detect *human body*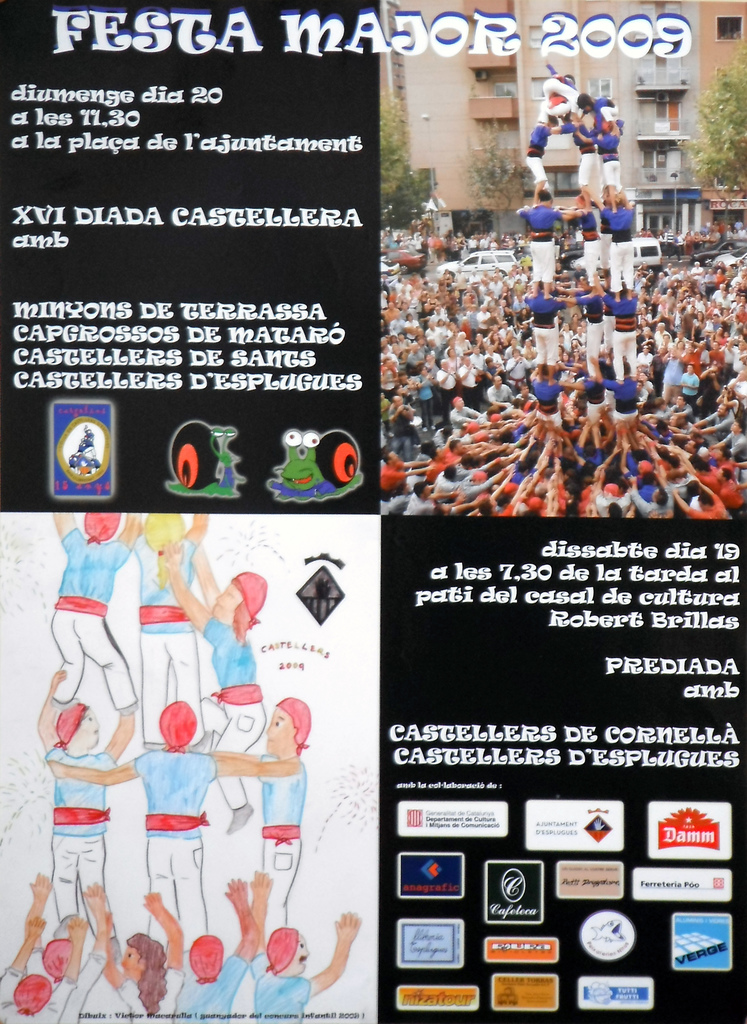
(x1=180, y1=874, x2=271, y2=1023)
